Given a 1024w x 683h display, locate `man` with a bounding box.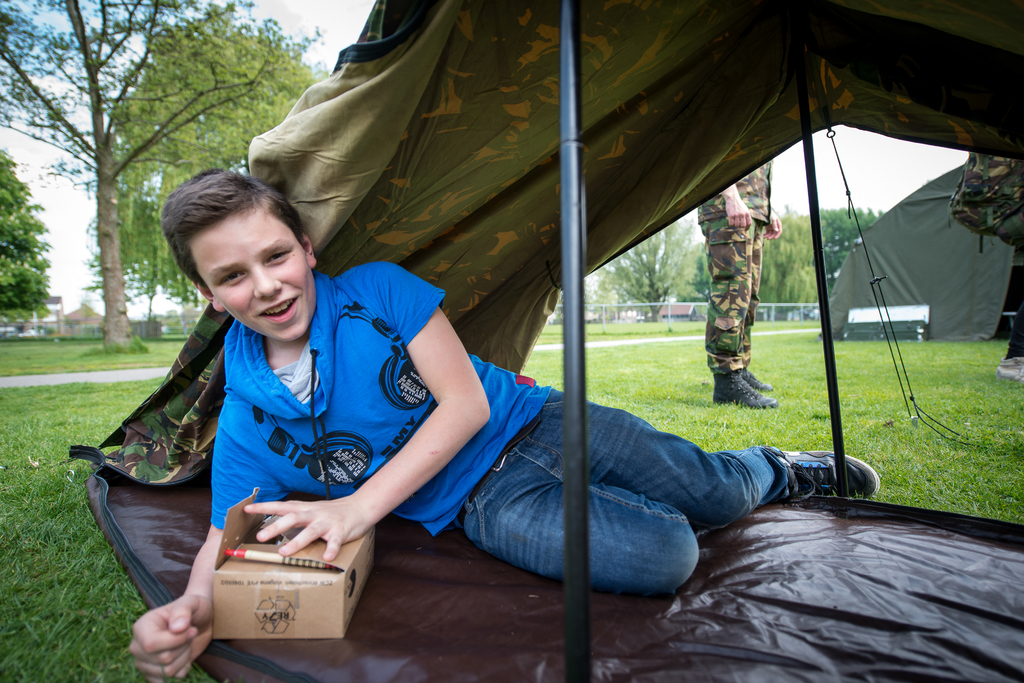
Located: 694:154:780:409.
